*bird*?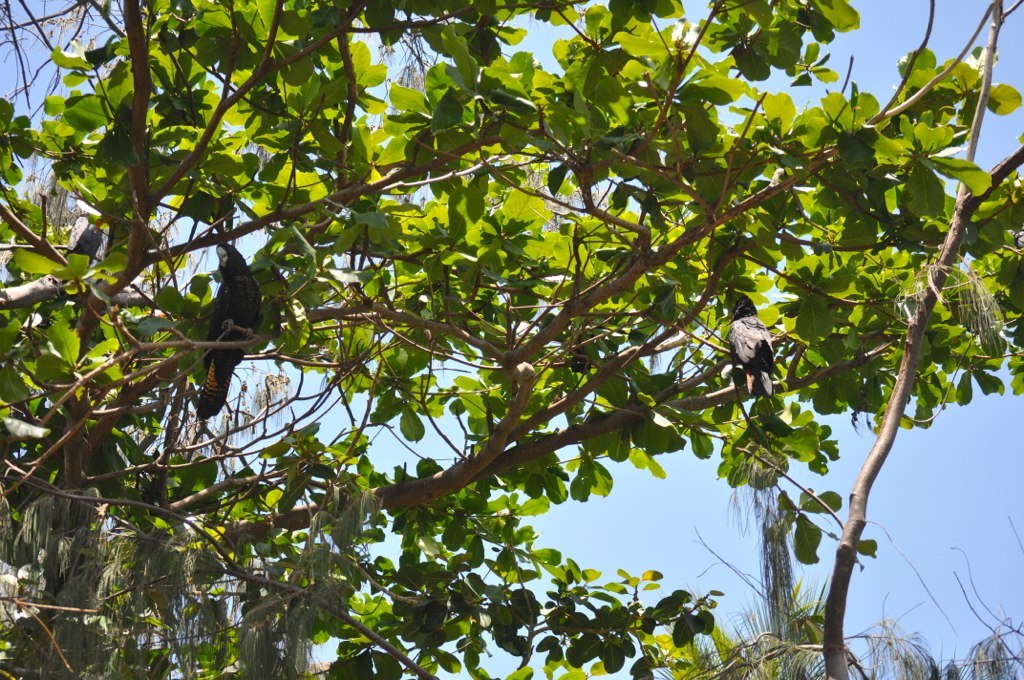
(x1=169, y1=232, x2=269, y2=414)
